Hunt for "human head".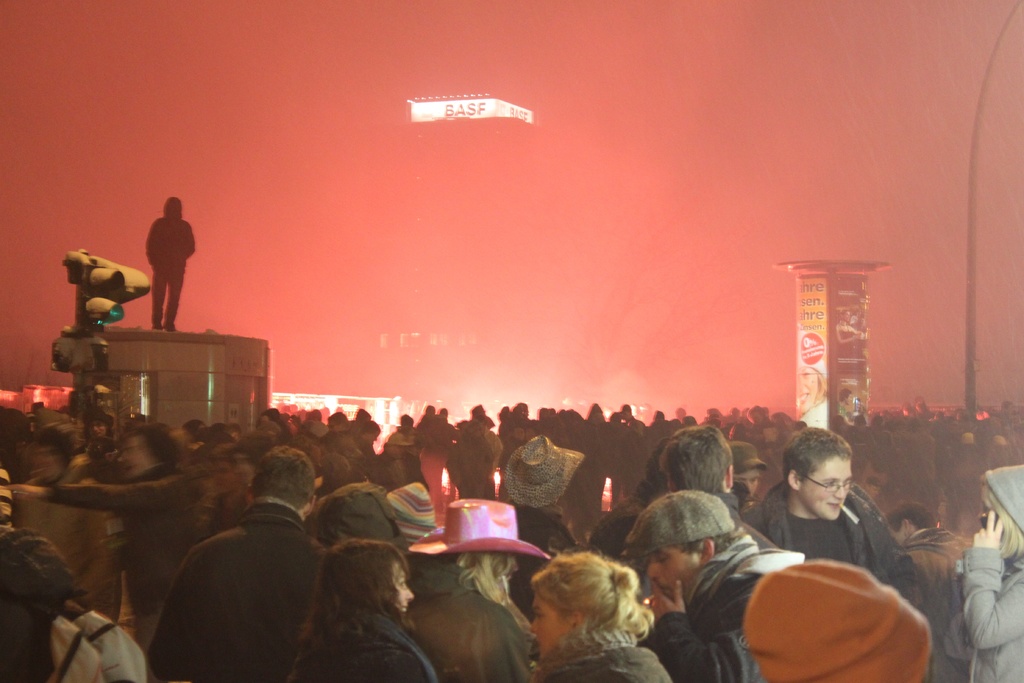
Hunted down at 659:421:735:497.
